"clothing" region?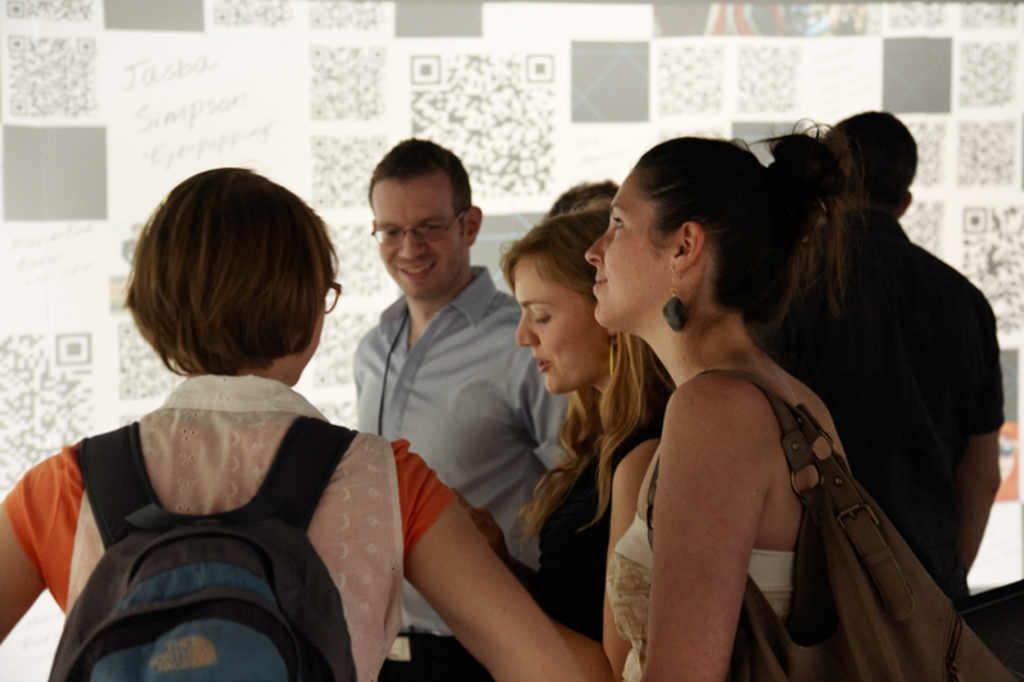
32/360/378/681
